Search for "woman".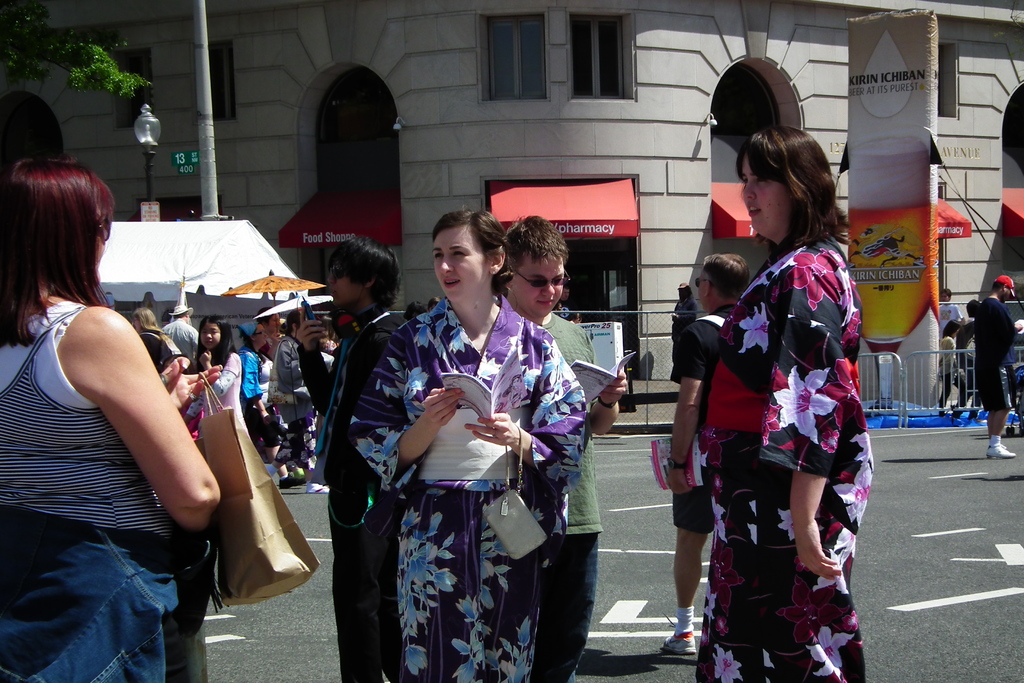
Found at [x1=129, y1=306, x2=166, y2=372].
